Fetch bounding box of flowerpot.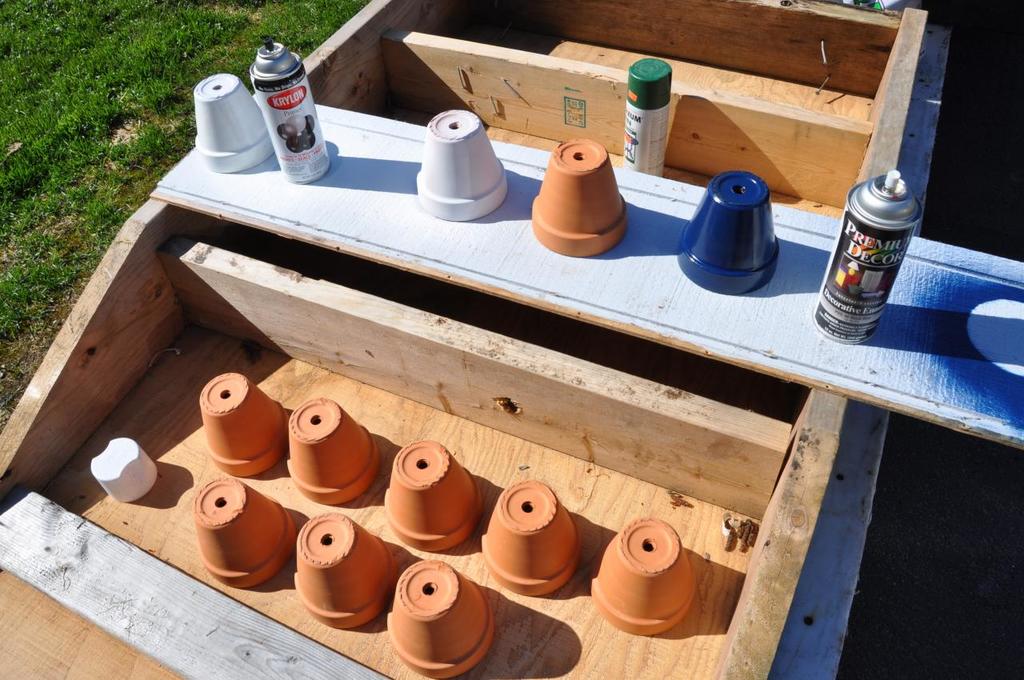
Bbox: rect(292, 514, 401, 629).
